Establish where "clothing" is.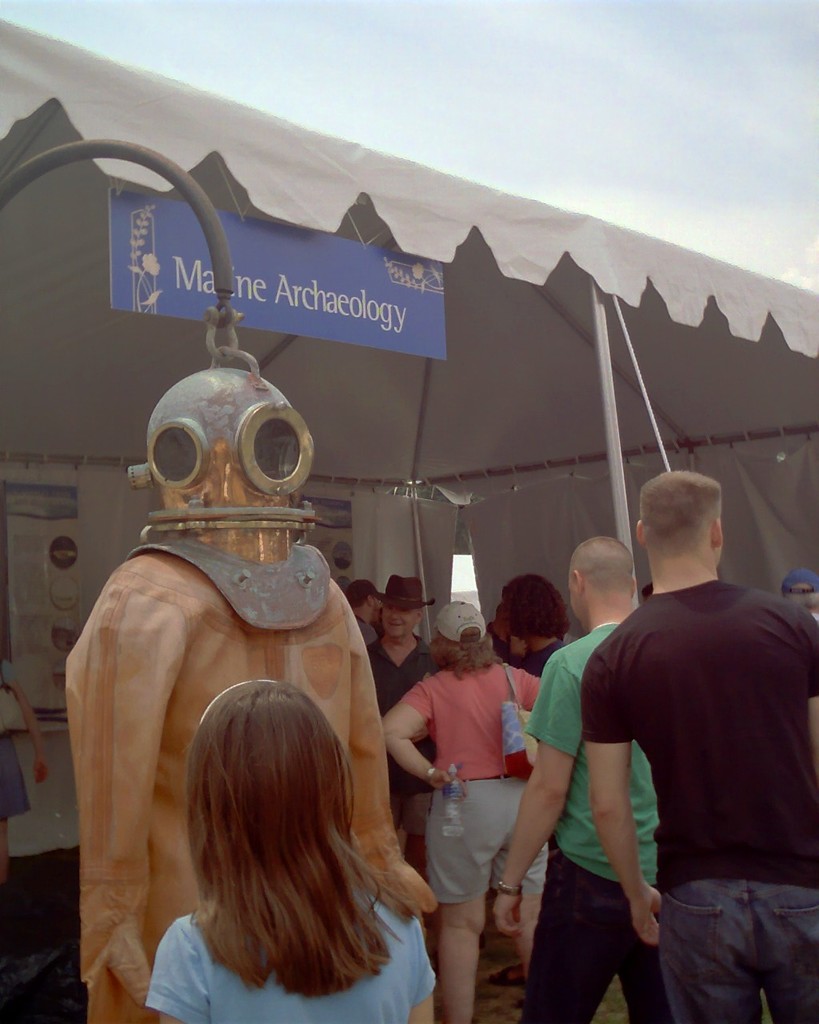
Established at select_region(150, 910, 437, 1023).
